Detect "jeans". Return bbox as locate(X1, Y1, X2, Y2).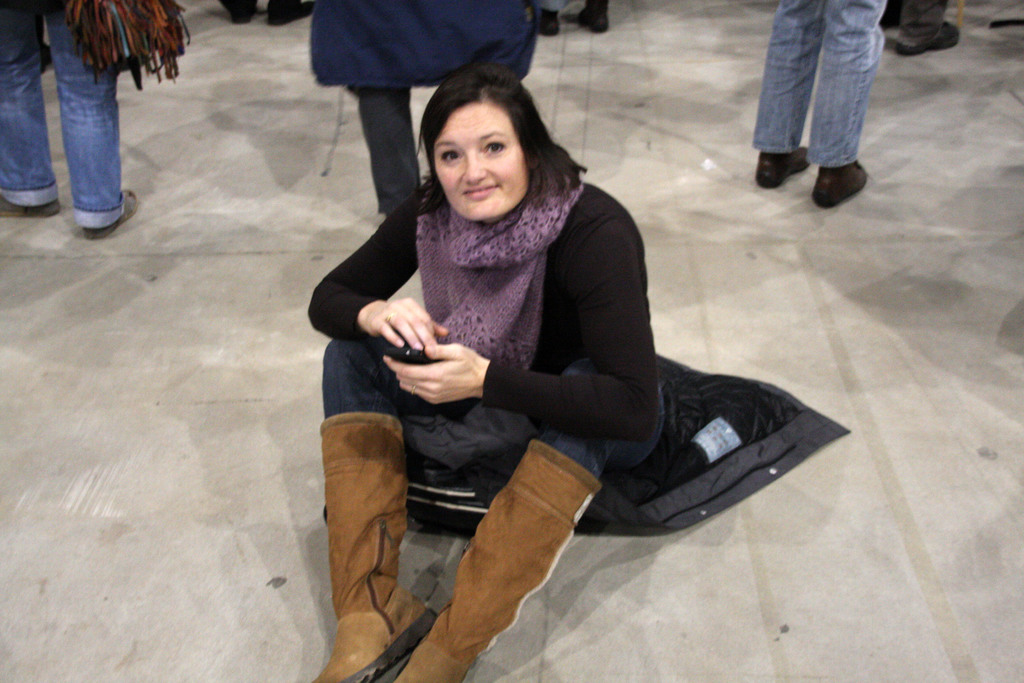
locate(753, 8, 900, 180).
